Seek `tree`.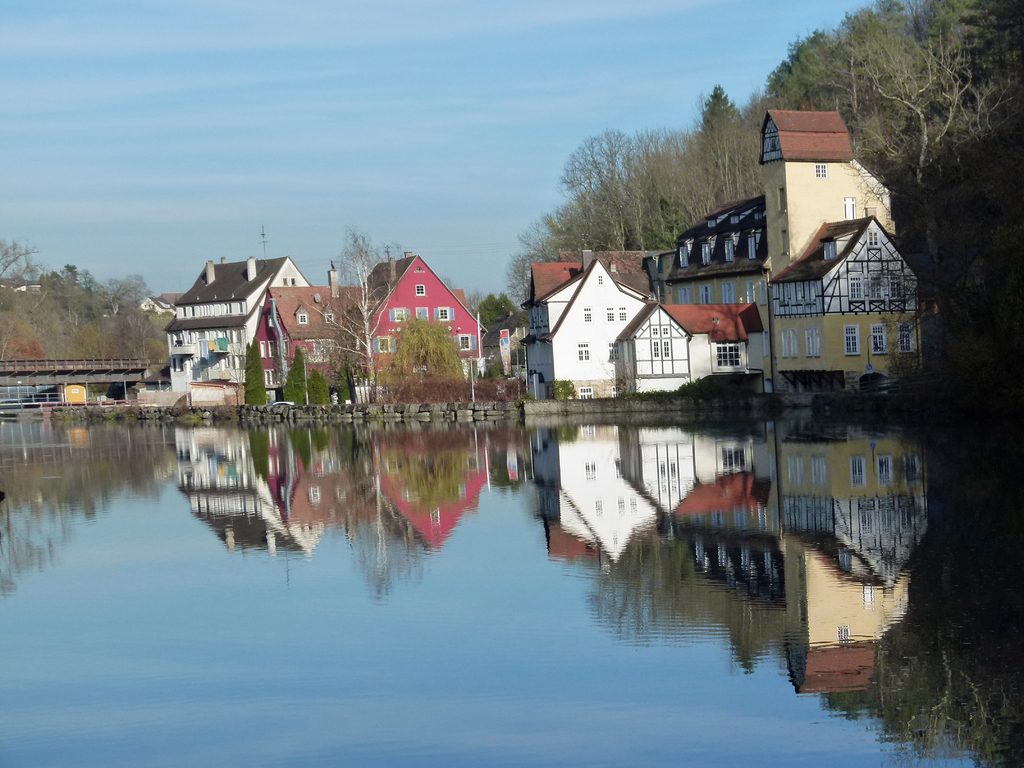
bbox=[384, 307, 470, 406].
